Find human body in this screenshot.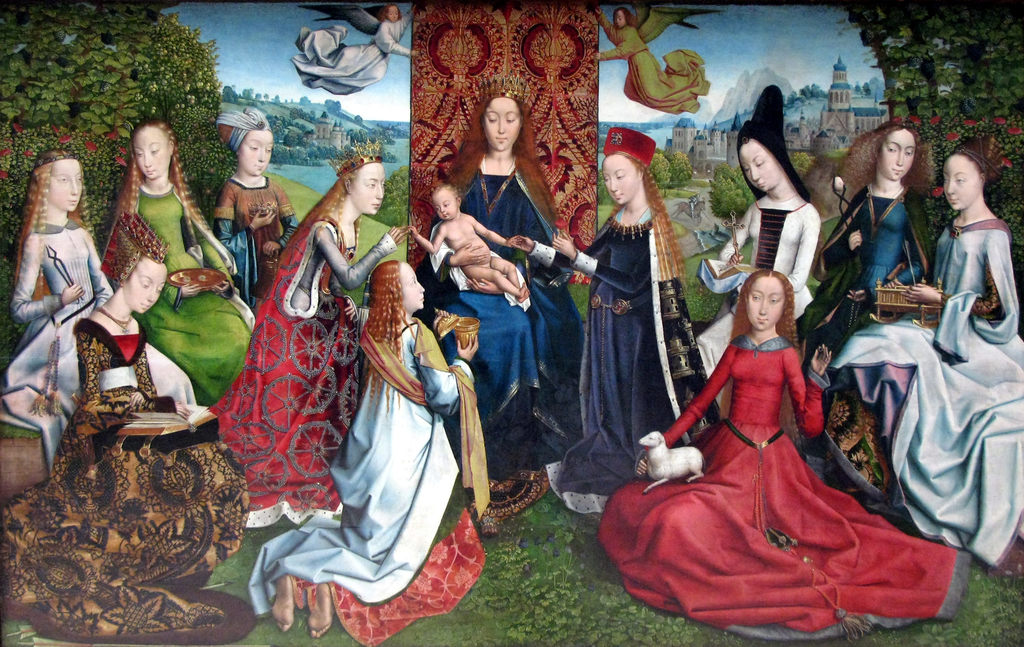
The bounding box for human body is [698, 189, 821, 407].
